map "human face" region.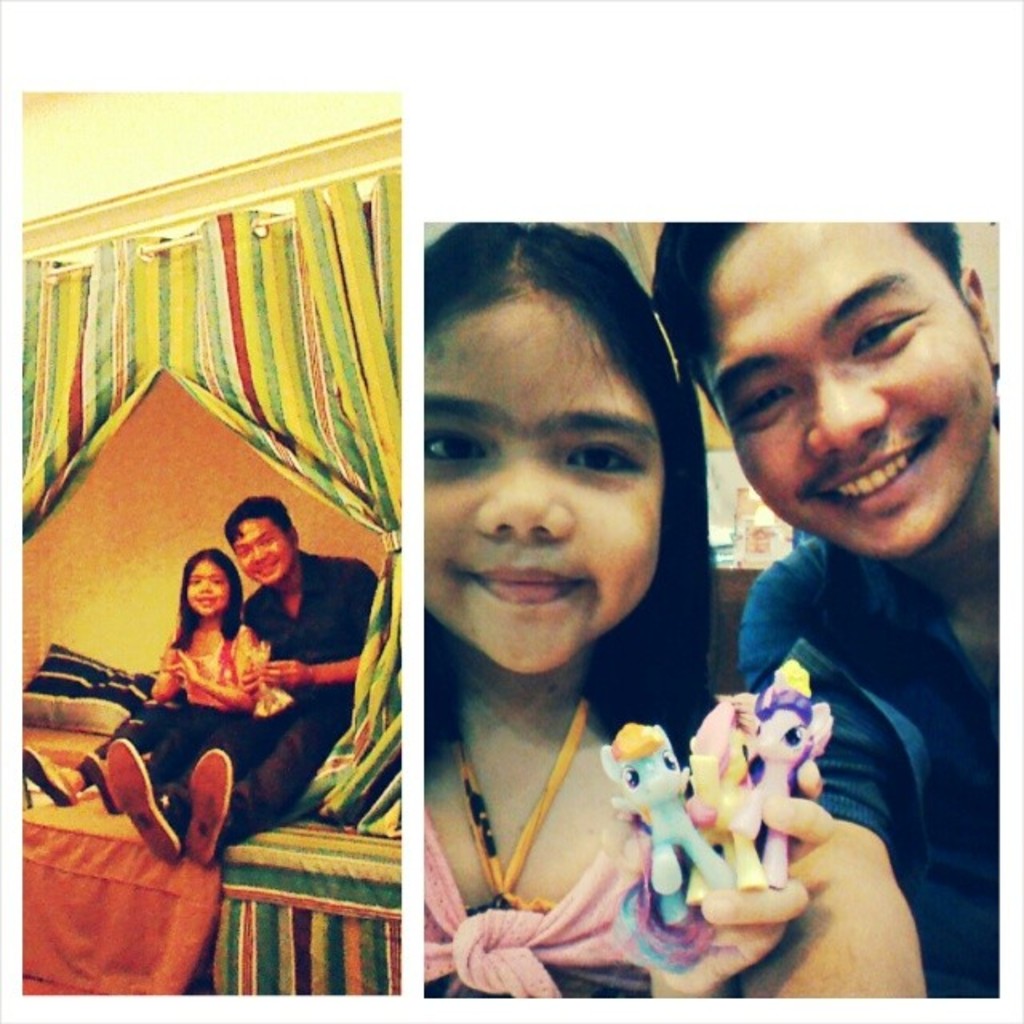
Mapped to x1=424, y1=278, x2=690, y2=693.
